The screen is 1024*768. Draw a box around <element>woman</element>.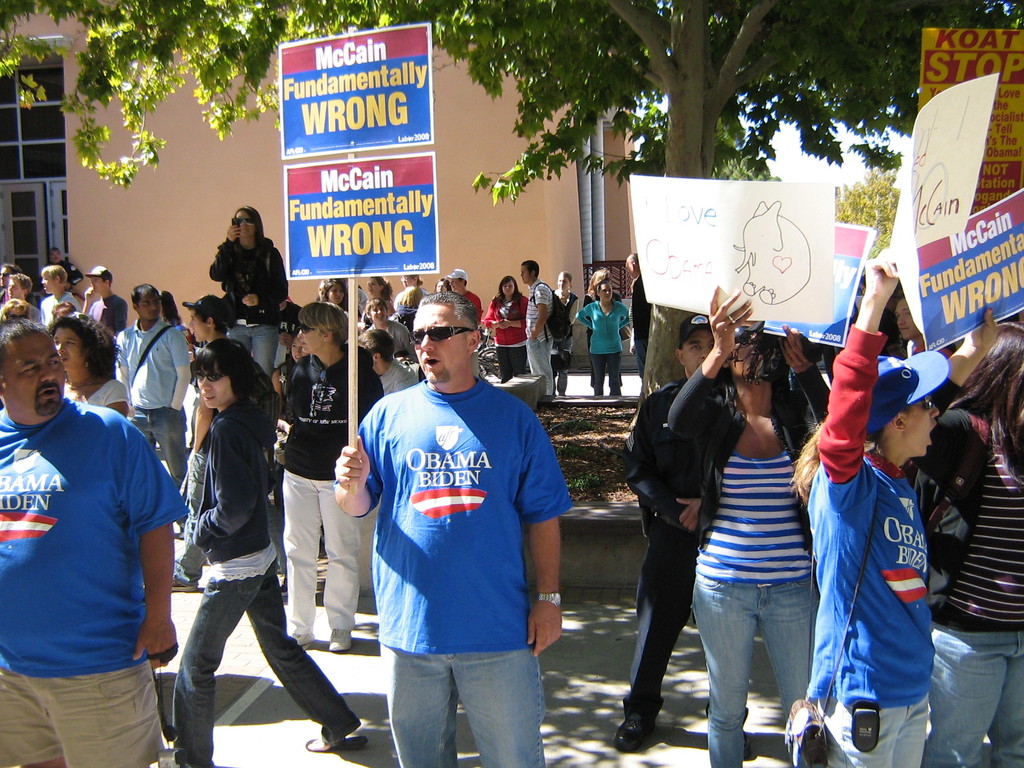
212,205,287,371.
